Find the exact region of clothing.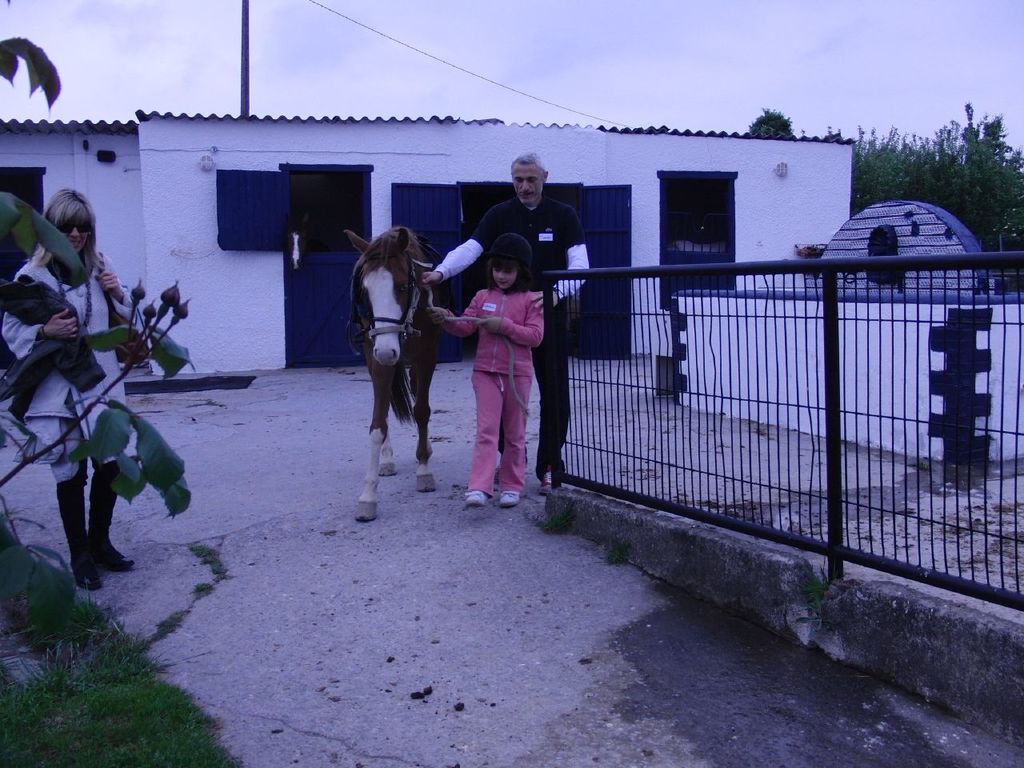
Exact region: Rect(462, 290, 535, 382).
